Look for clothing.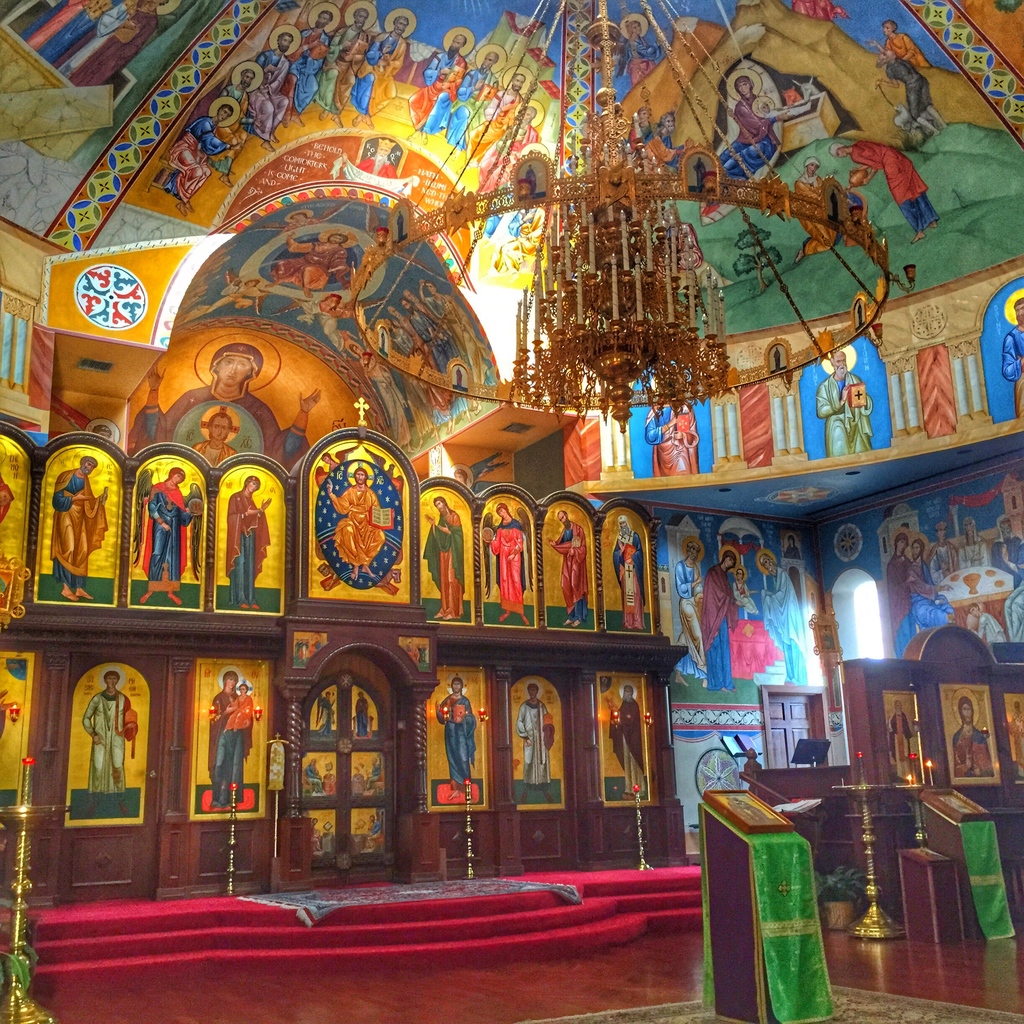
Found: 986/621/1012/644.
